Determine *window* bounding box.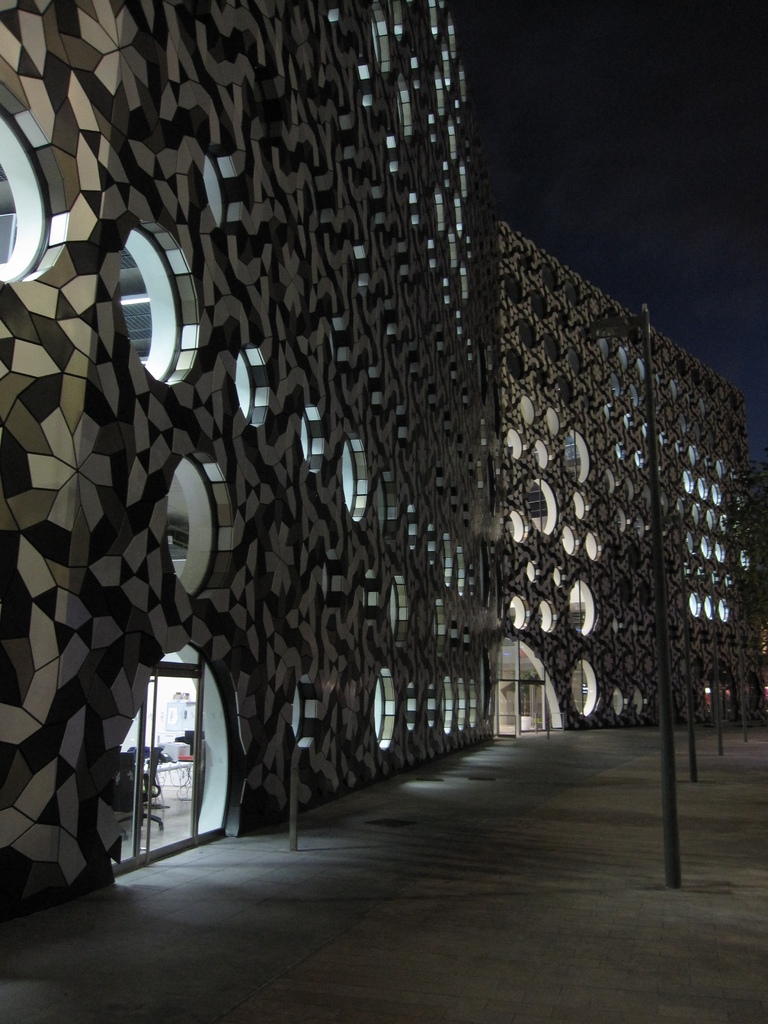
Determined: 527/475/550/541.
